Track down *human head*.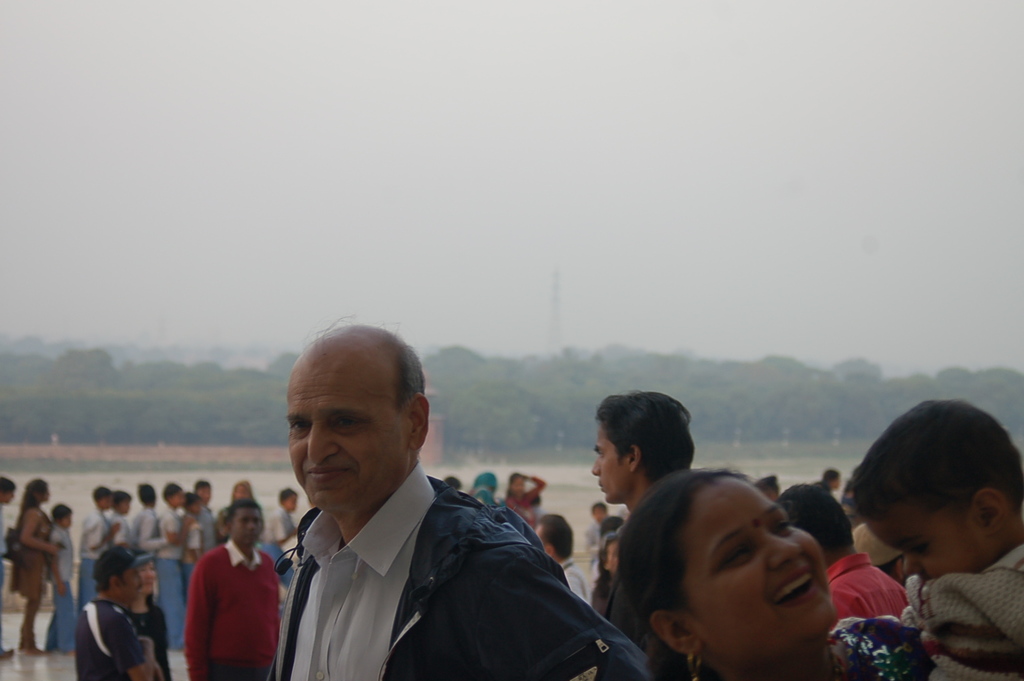
Tracked to (left=590, top=498, right=609, bottom=519).
